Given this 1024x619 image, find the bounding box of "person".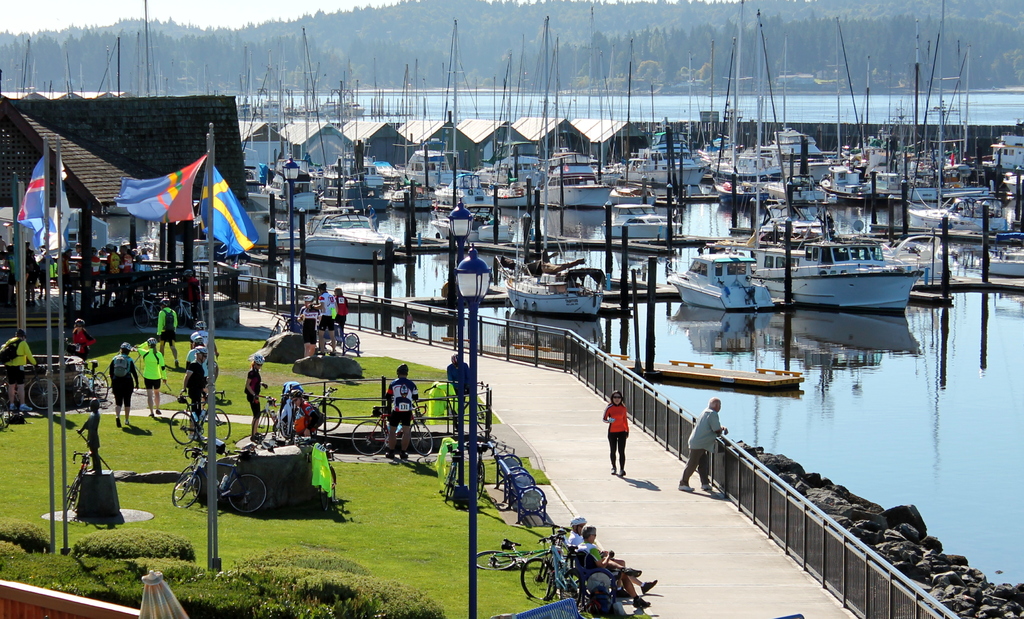
72,316,99,364.
